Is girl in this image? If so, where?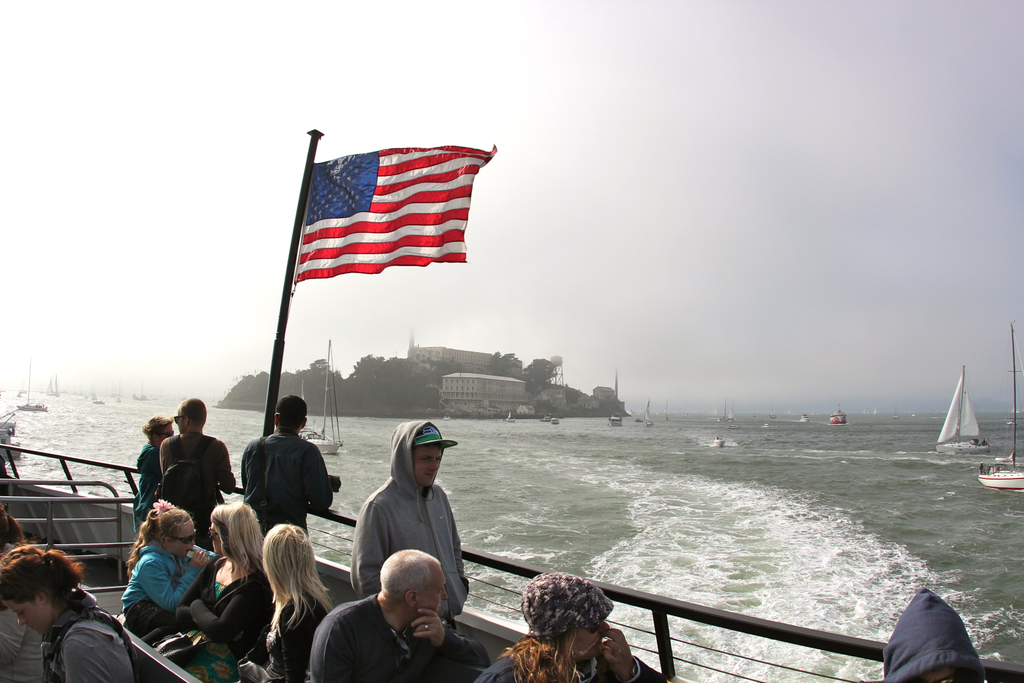
Yes, at 0/537/145/682.
